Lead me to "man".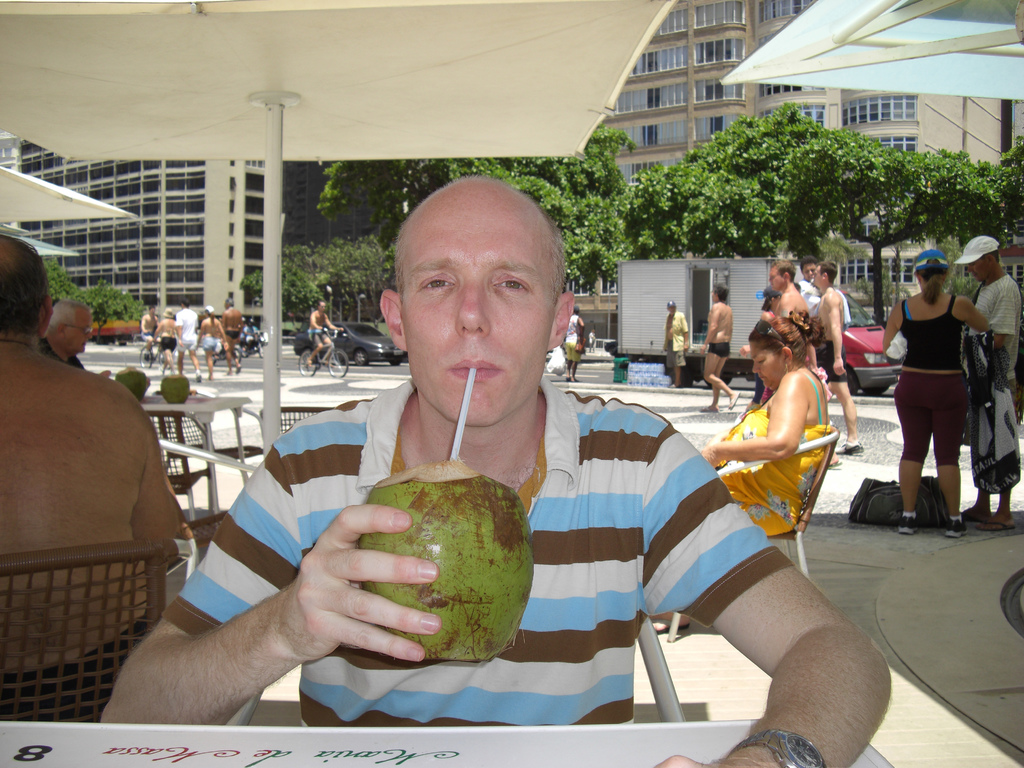
Lead to region(45, 291, 86, 368).
